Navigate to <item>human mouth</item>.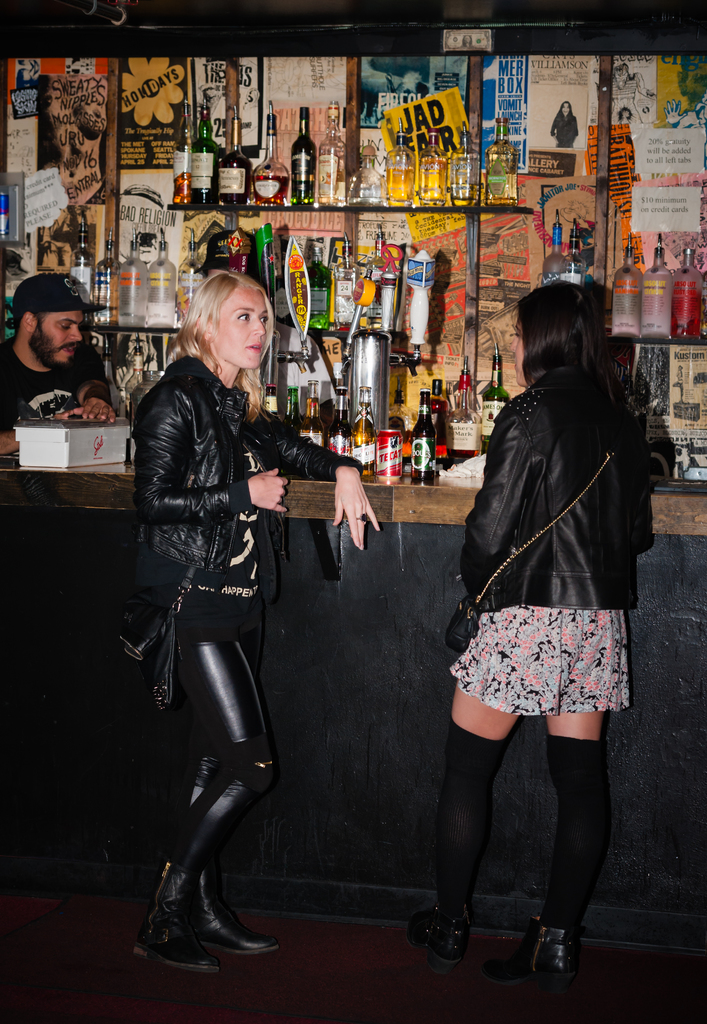
Navigation target: bbox=(244, 340, 260, 356).
